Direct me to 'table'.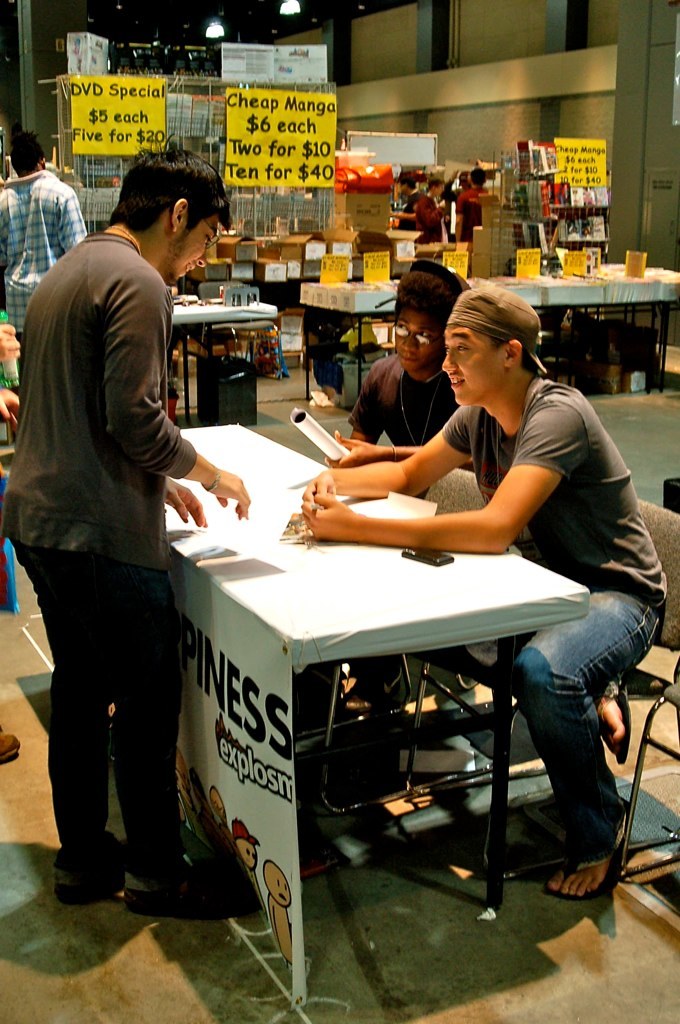
Direction: (left=164, top=405, right=584, bottom=932).
